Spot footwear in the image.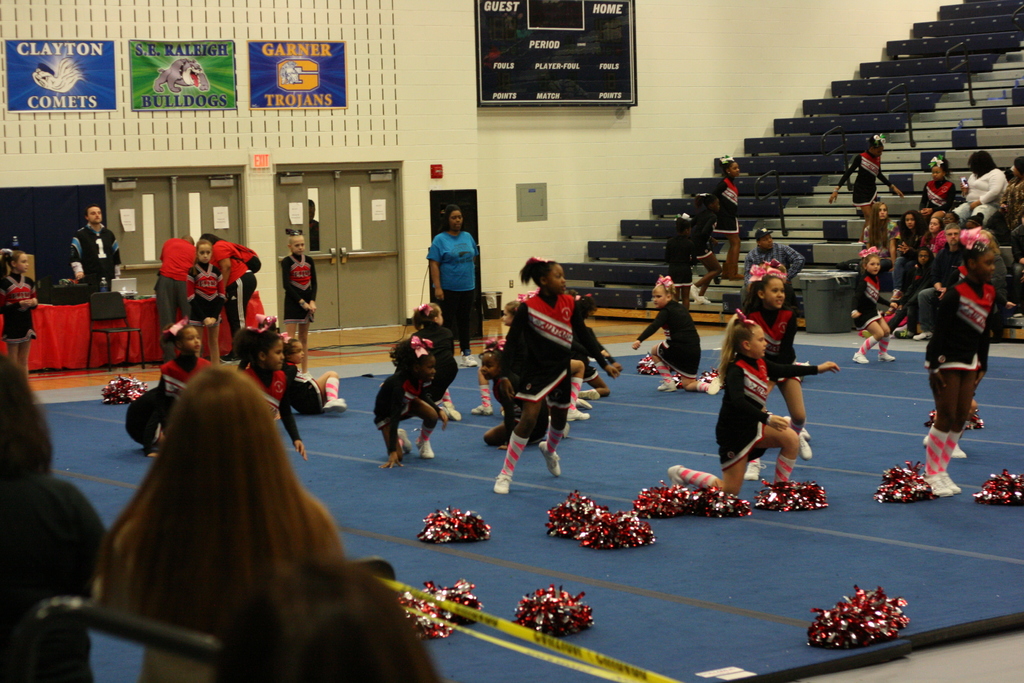
footwear found at [left=321, top=395, right=348, bottom=413].
